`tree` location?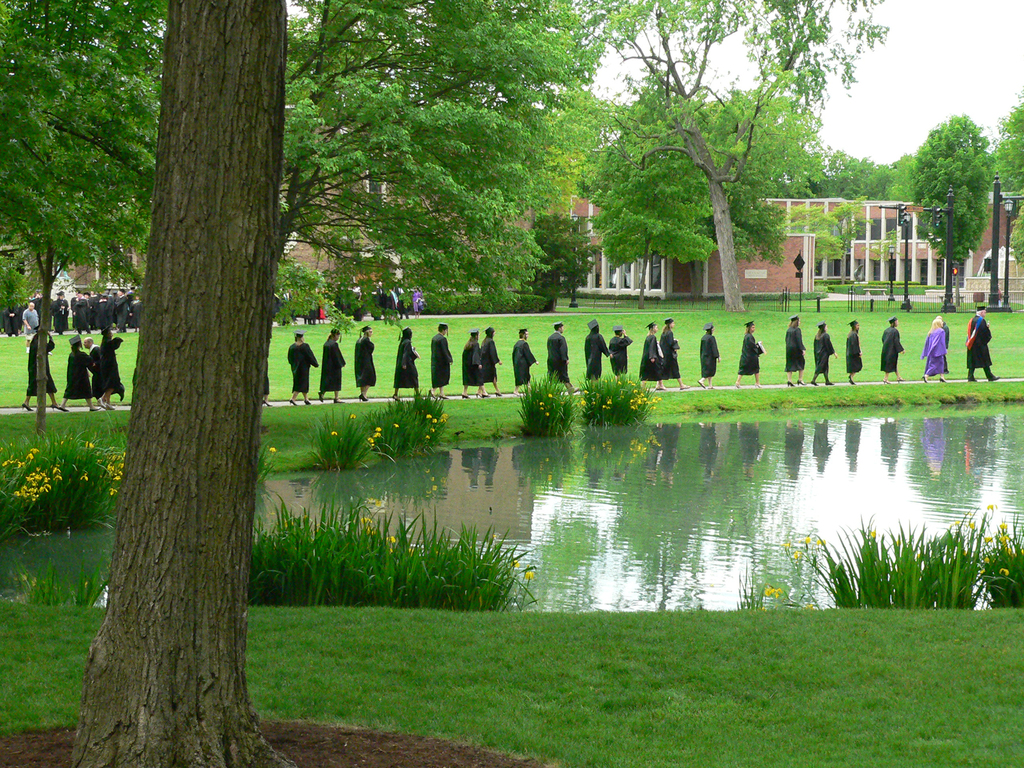
572,66,831,312
